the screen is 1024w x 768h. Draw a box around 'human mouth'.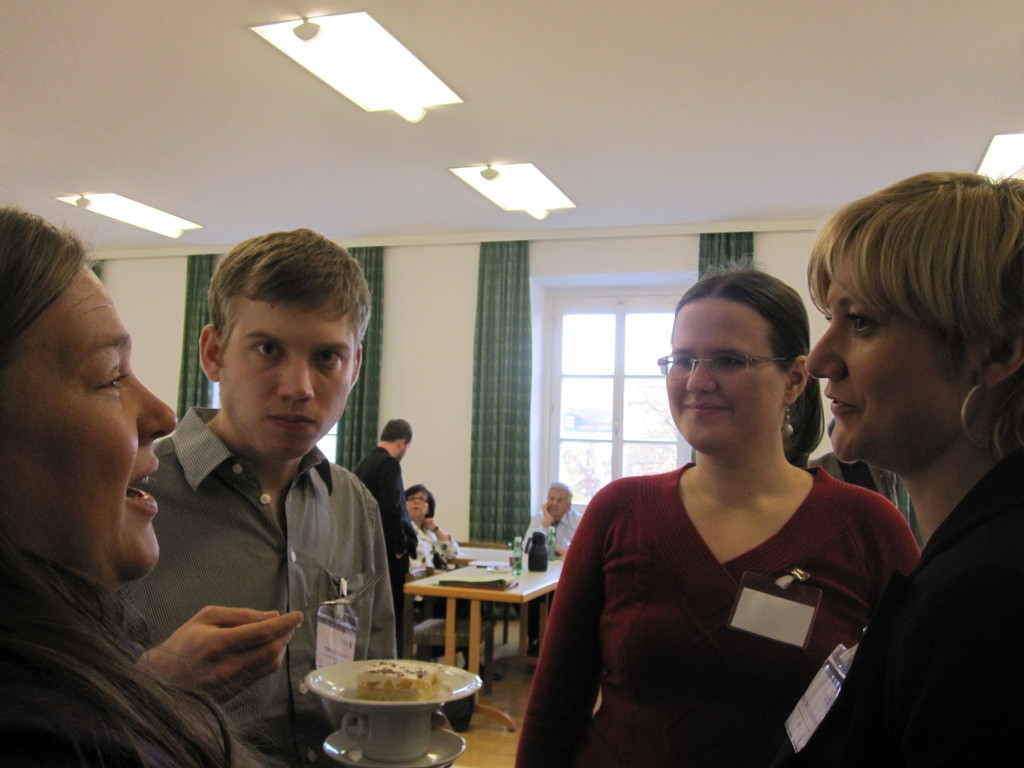
(left=681, top=404, right=735, bottom=419).
